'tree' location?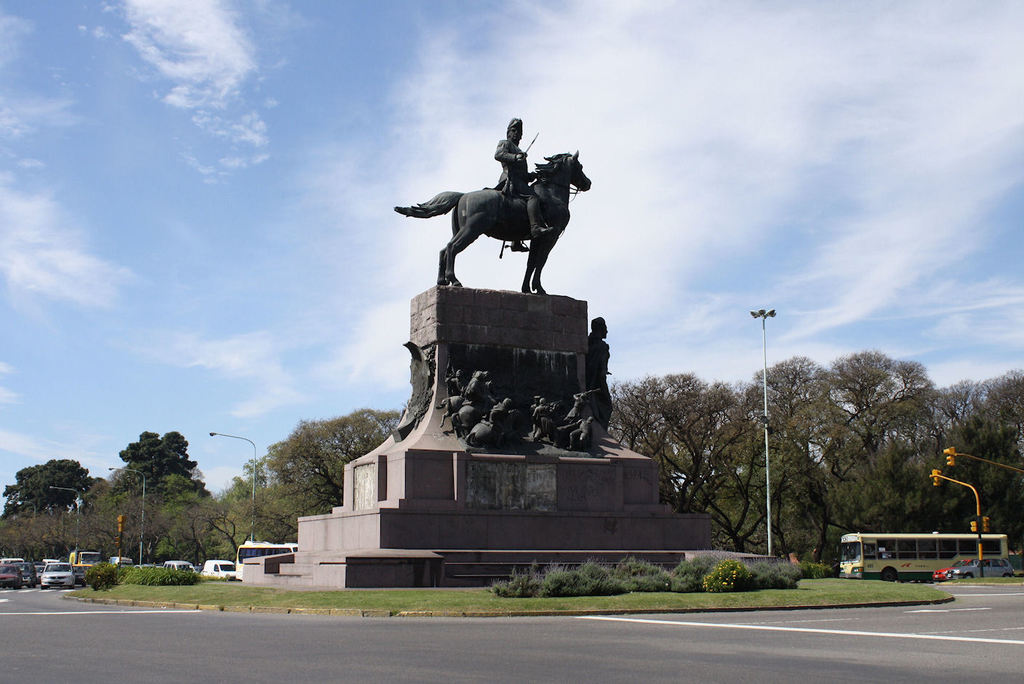
left=266, top=408, right=416, bottom=520
